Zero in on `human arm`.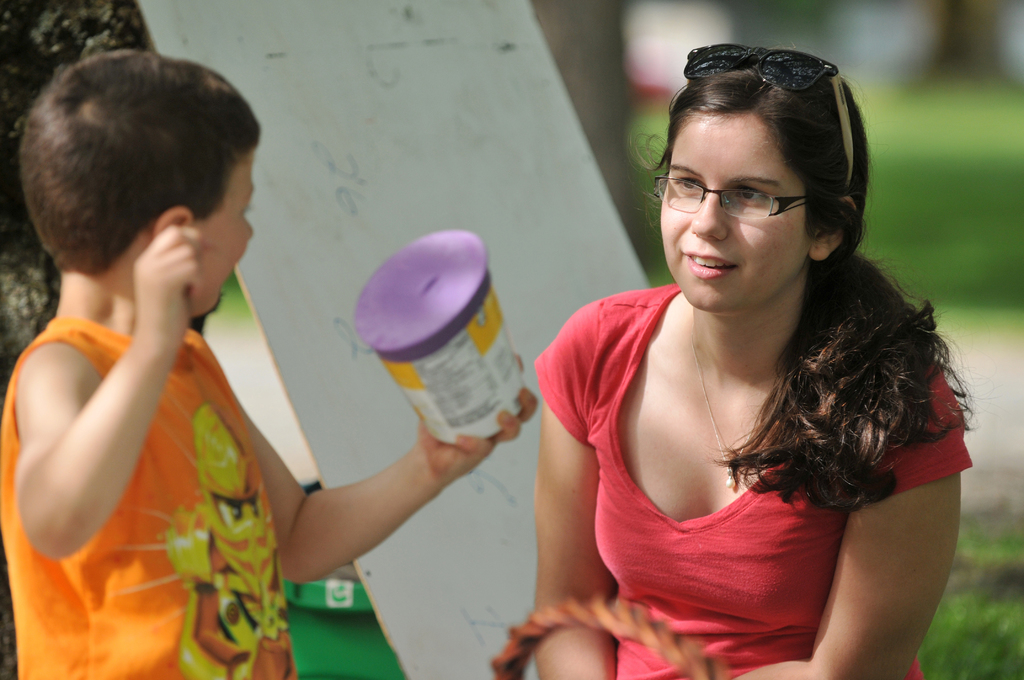
Zeroed in: {"x1": 532, "y1": 307, "x2": 624, "y2": 679}.
